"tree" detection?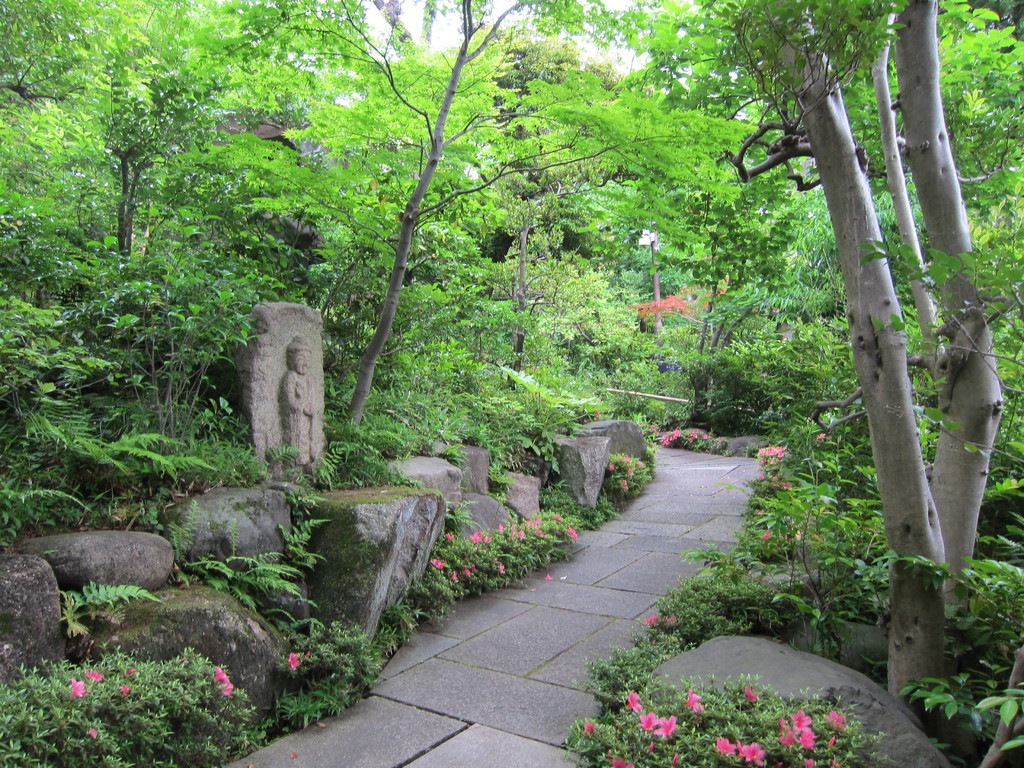
(left=282, top=35, right=613, bottom=384)
